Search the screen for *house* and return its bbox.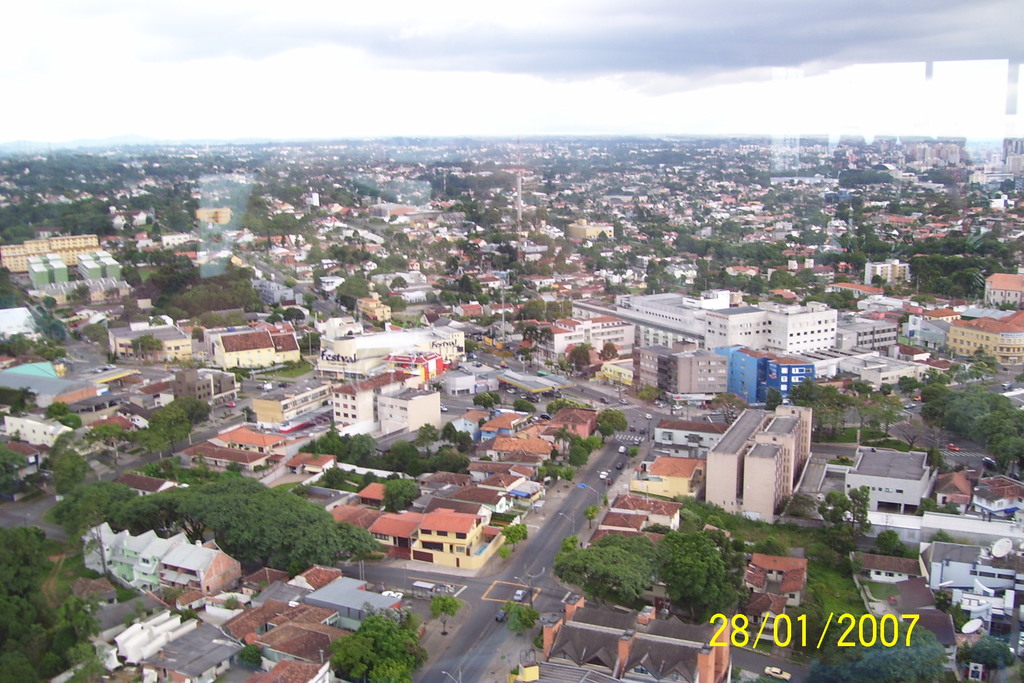
Found: 777,135,974,197.
